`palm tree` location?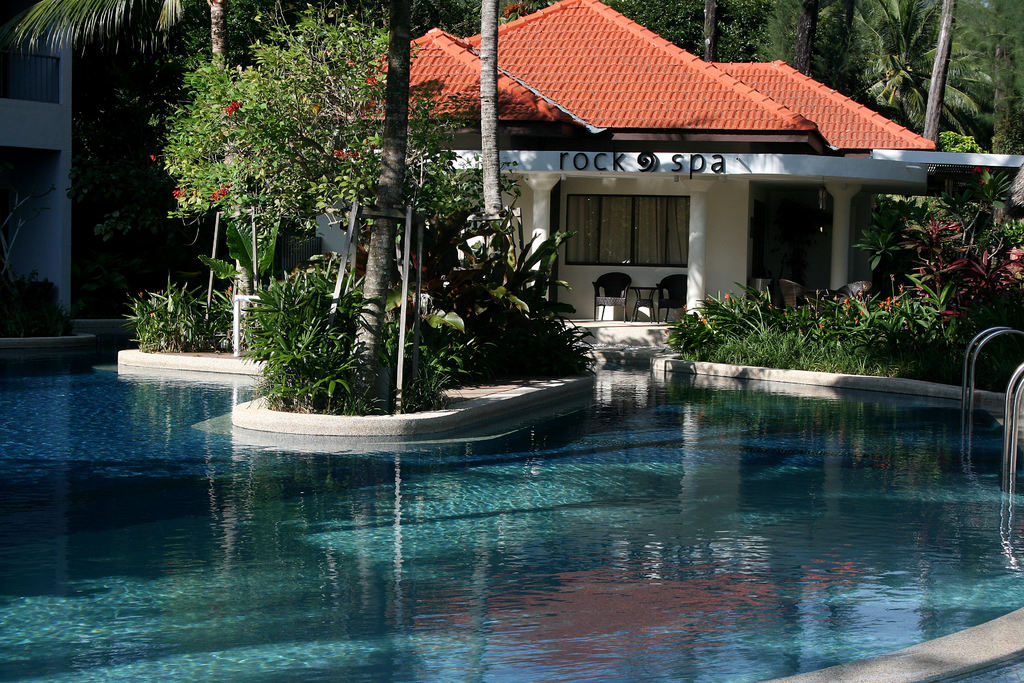
pyautogui.locateOnScreen(828, 0, 1001, 156)
